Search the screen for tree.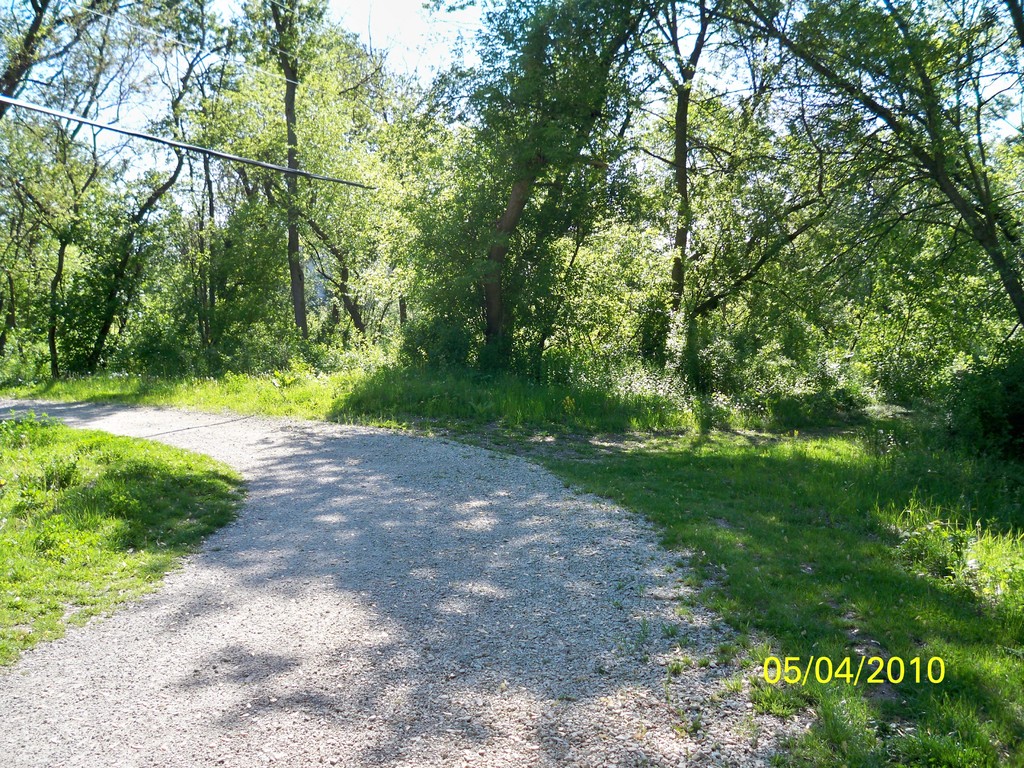
Found at (0, 119, 201, 386).
